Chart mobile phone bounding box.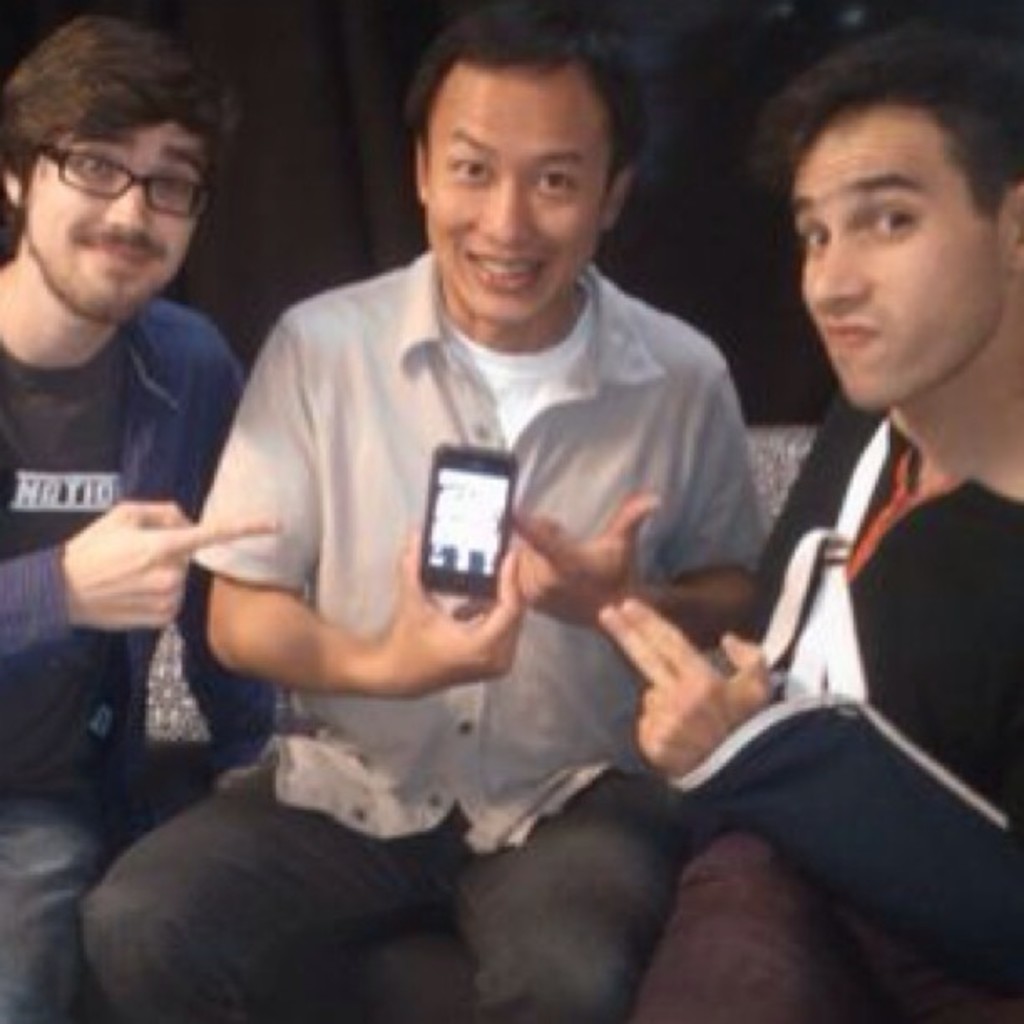
Charted: 415 462 520 616.
